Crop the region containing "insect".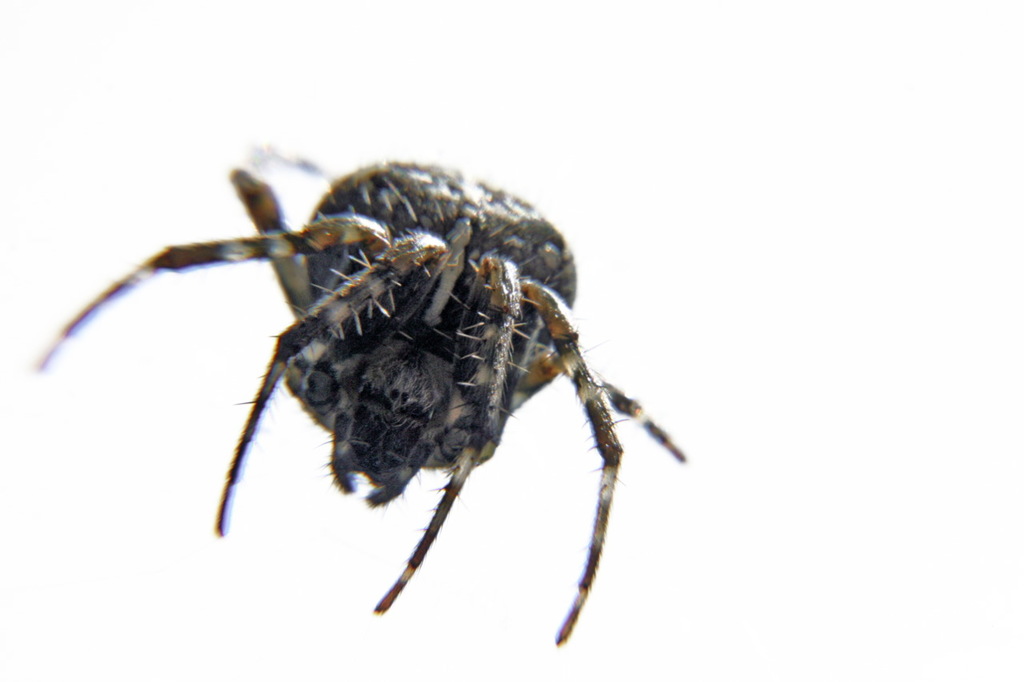
Crop region: <bbox>30, 164, 685, 651</bbox>.
